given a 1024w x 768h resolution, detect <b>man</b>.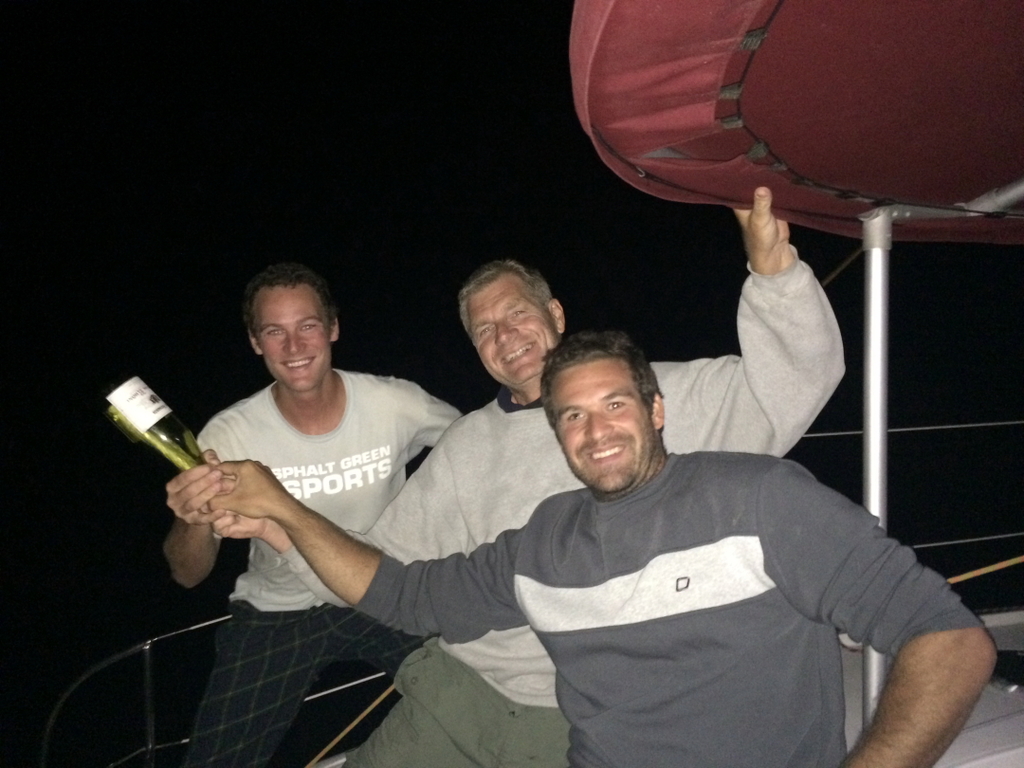
BBox(207, 190, 852, 767).
